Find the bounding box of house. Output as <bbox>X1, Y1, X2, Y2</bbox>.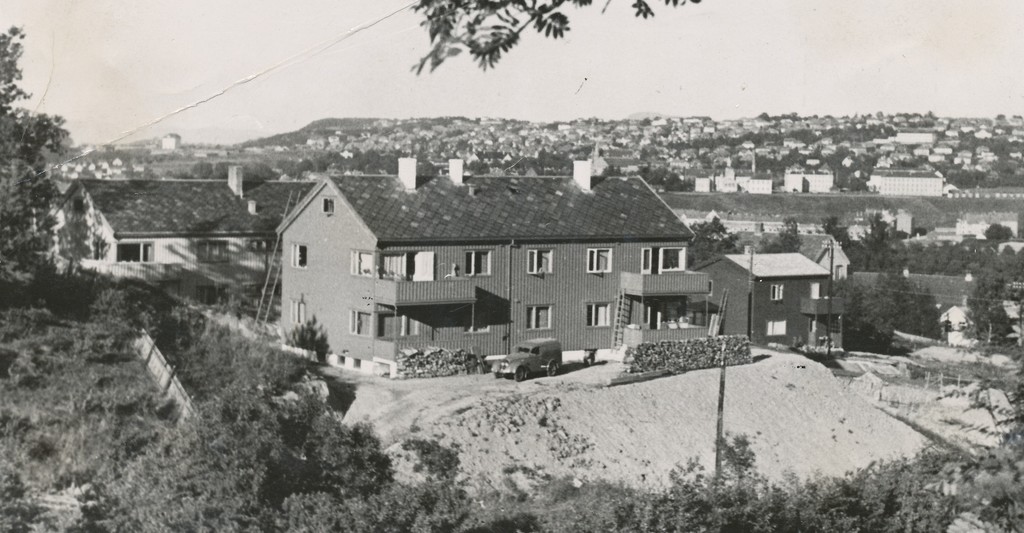
<bbox>394, 156, 415, 194</bbox>.
